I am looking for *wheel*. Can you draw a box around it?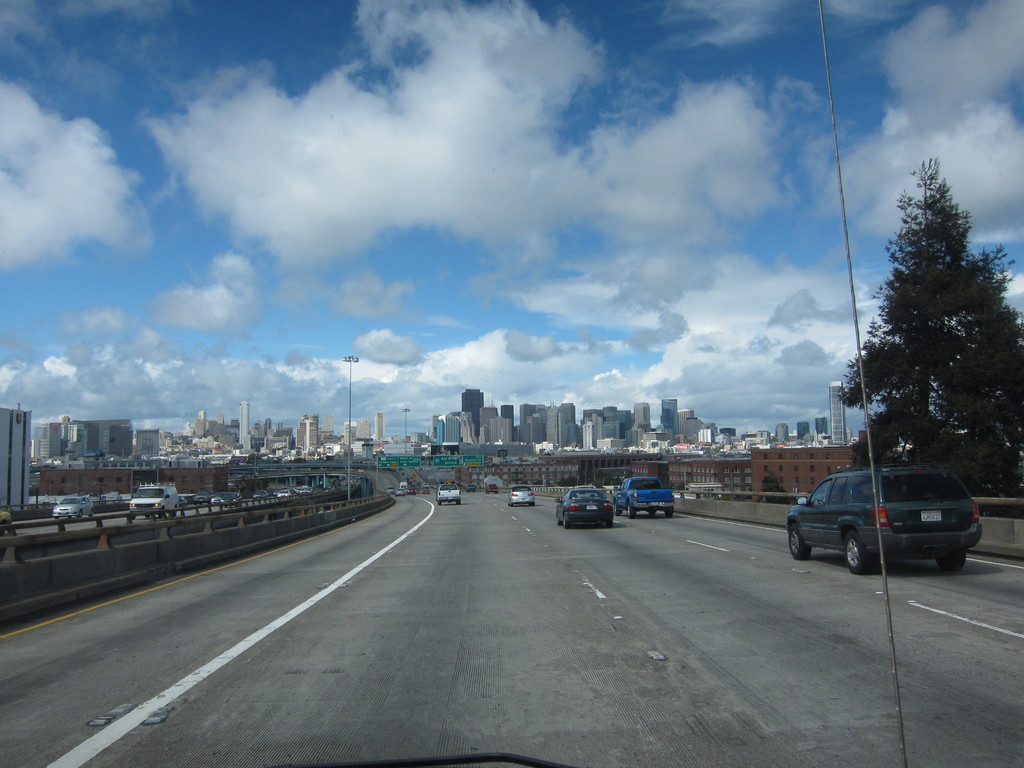
Sure, the bounding box is (844,529,874,575).
